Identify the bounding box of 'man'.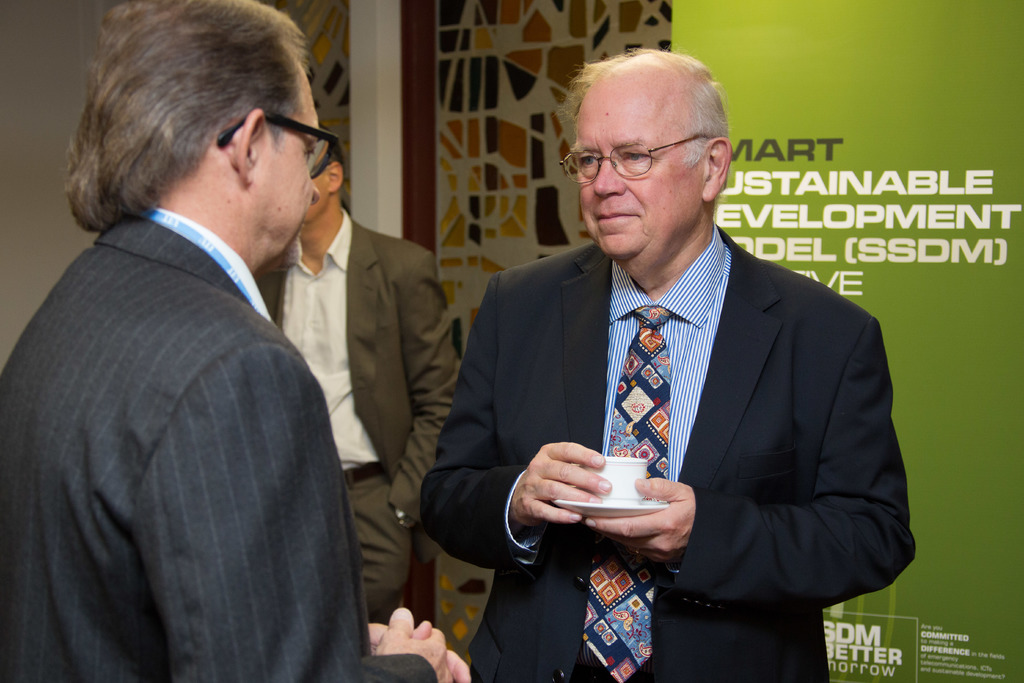
253,127,464,618.
